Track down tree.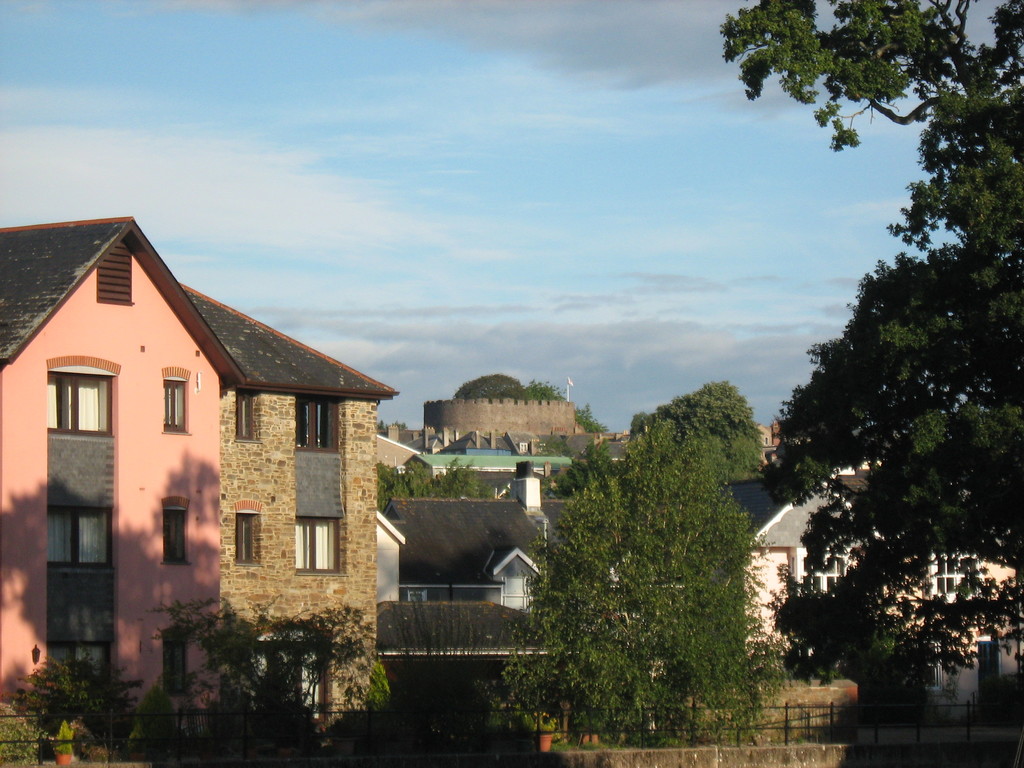
Tracked to bbox(449, 372, 564, 400).
